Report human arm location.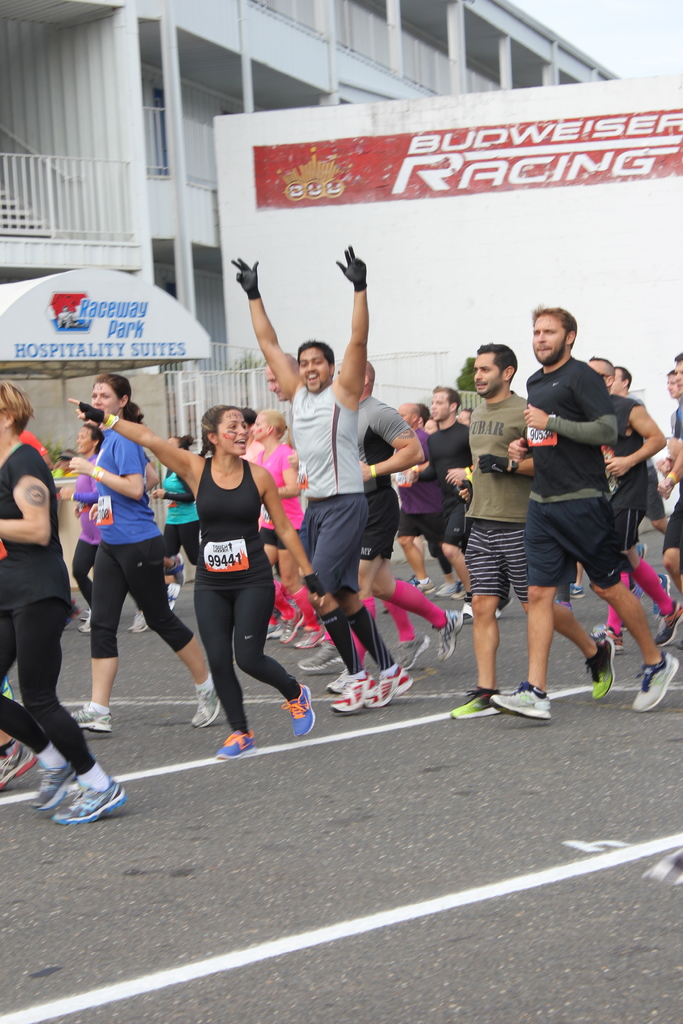
Report: l=600, t=397, r=668, b=483.
